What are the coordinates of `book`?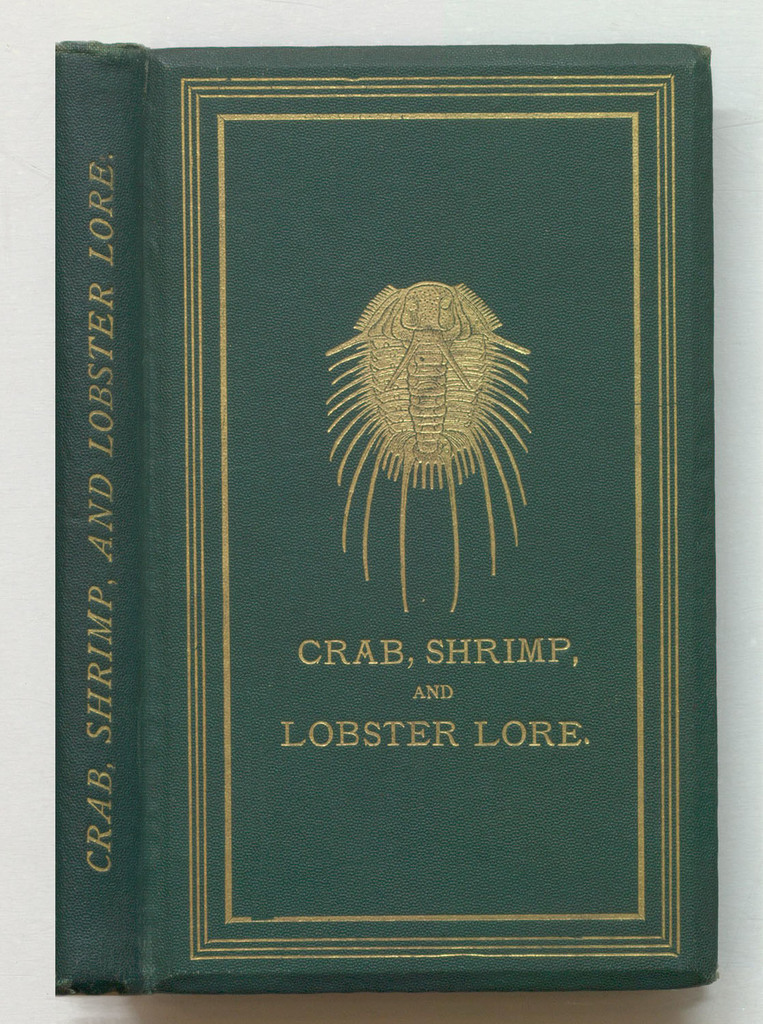
locate(40, 39, 715, 995).
